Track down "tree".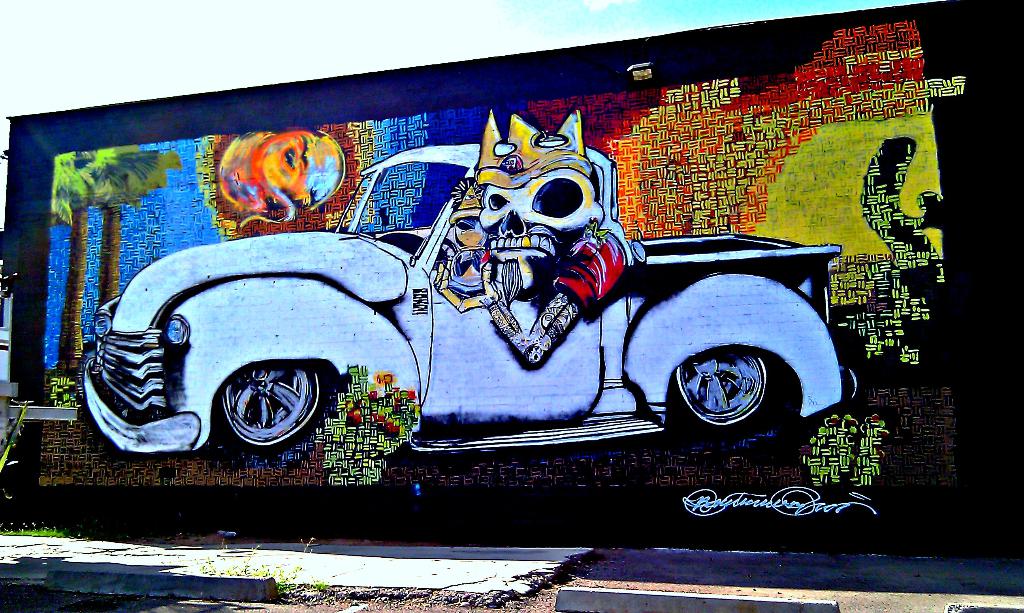
Tracked to bbox(48, 134, 182, 384).
